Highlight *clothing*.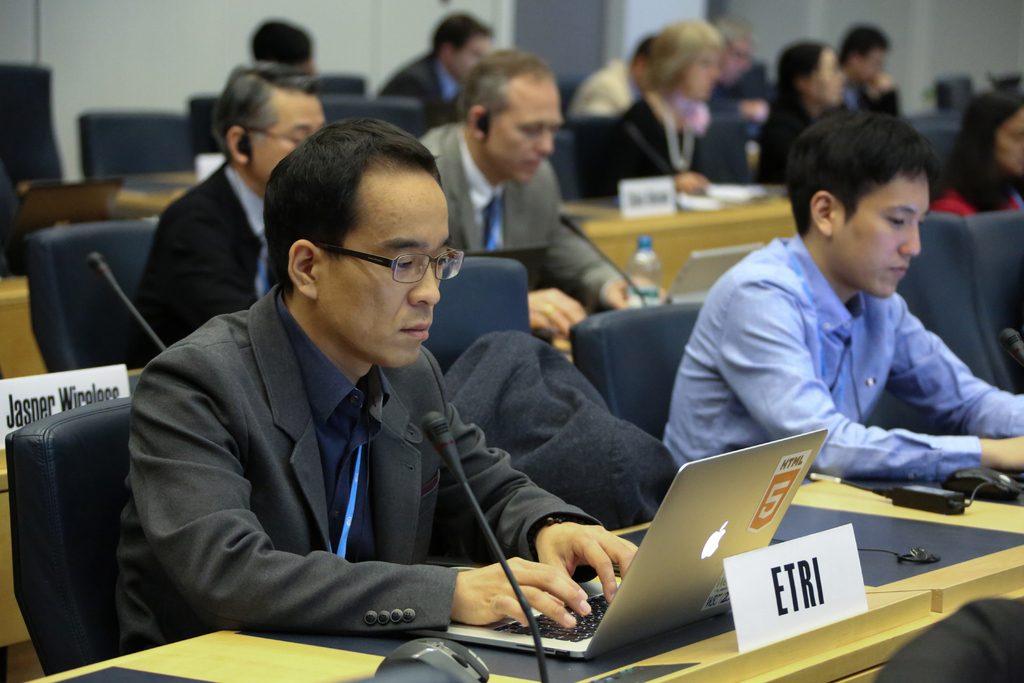
Highlighted region: {"x1": 118, "y1": 149, "x2": 307, "y2": 368}.
